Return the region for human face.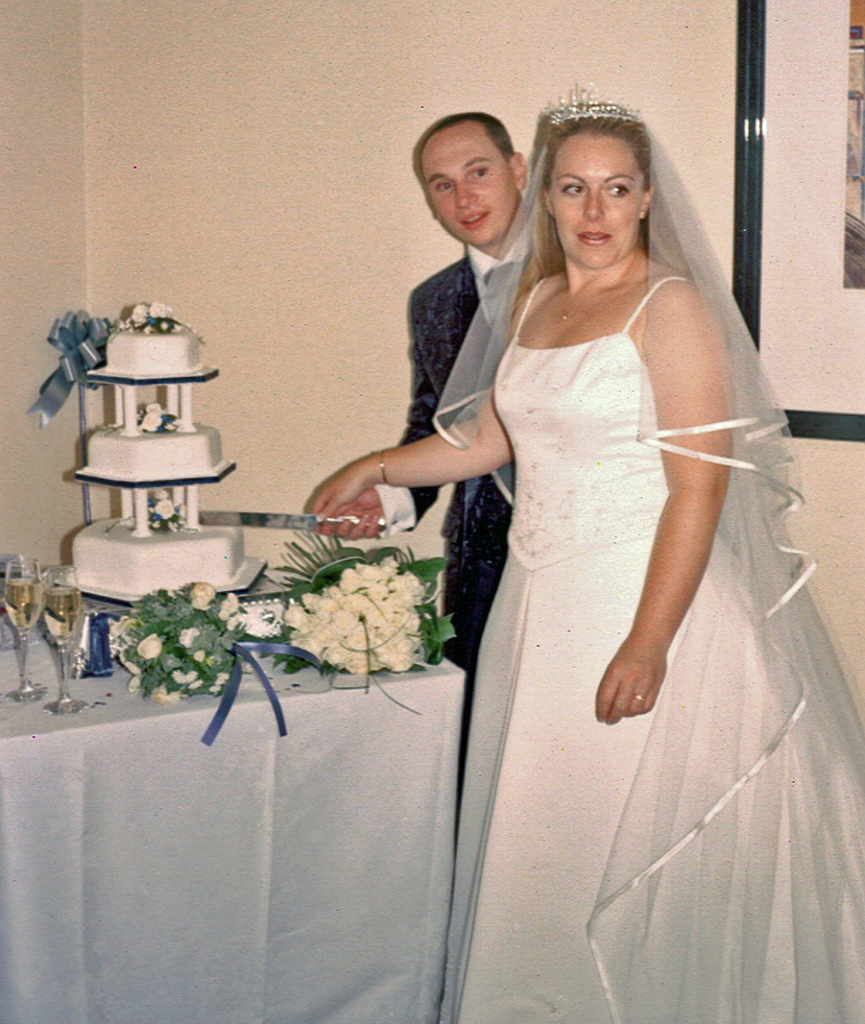
(left=546, top=128, right=644, bottom=263).
